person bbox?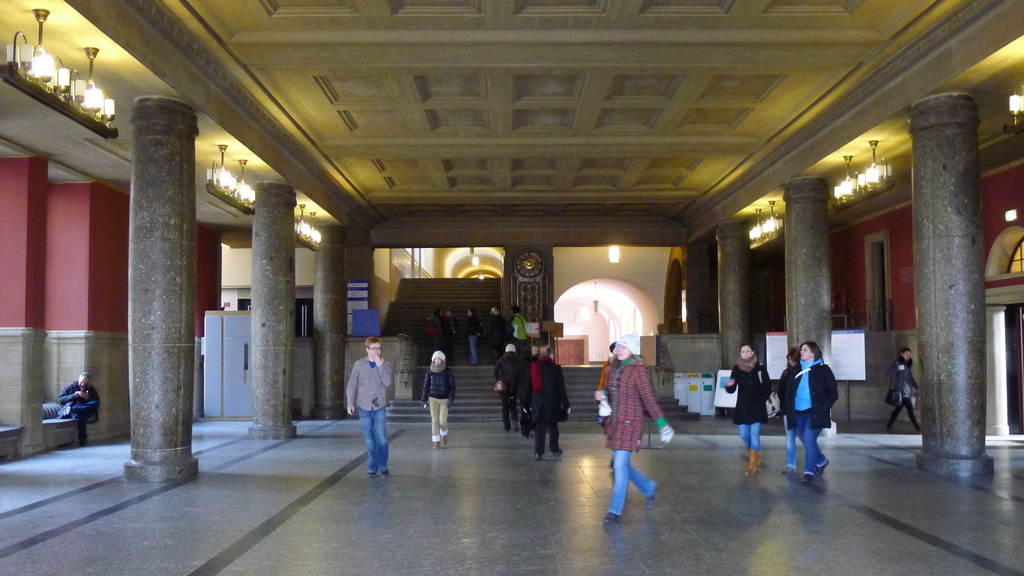
bbox=(518, 344, 572, 466)
